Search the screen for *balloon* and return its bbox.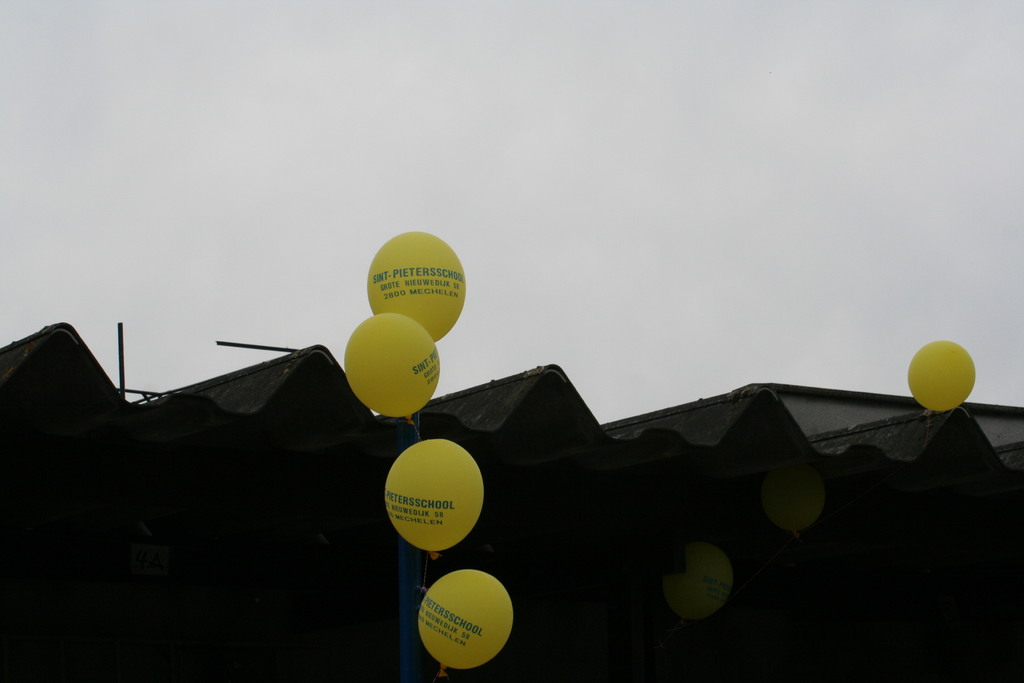
Found: [left=662, top=546, right=735, bottom=625].
